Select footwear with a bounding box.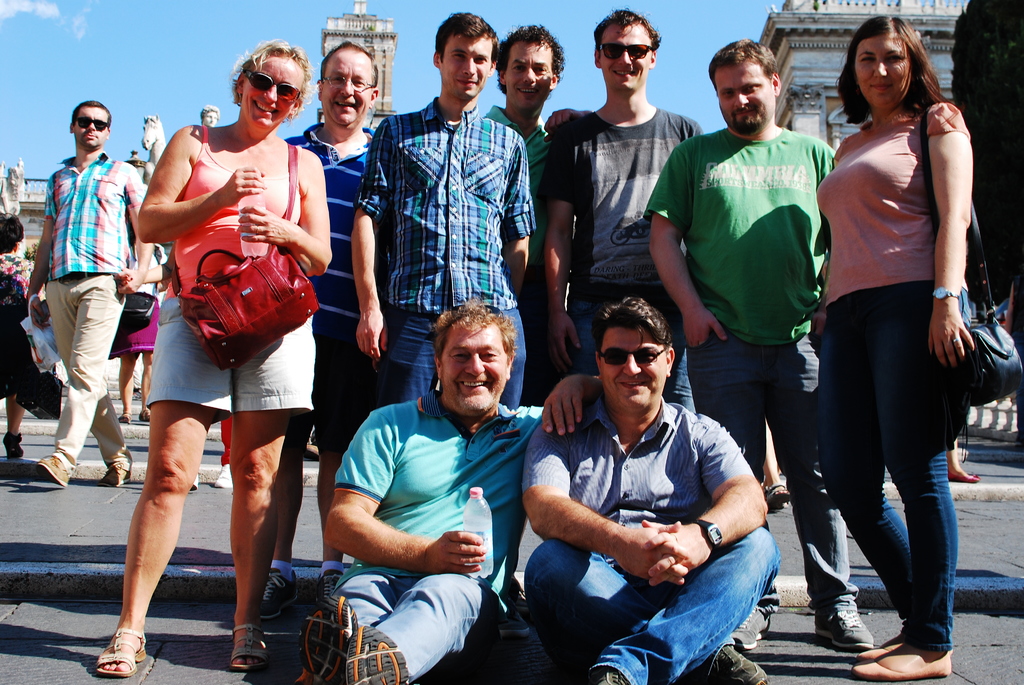
box=[950, 448, 978, 483].
